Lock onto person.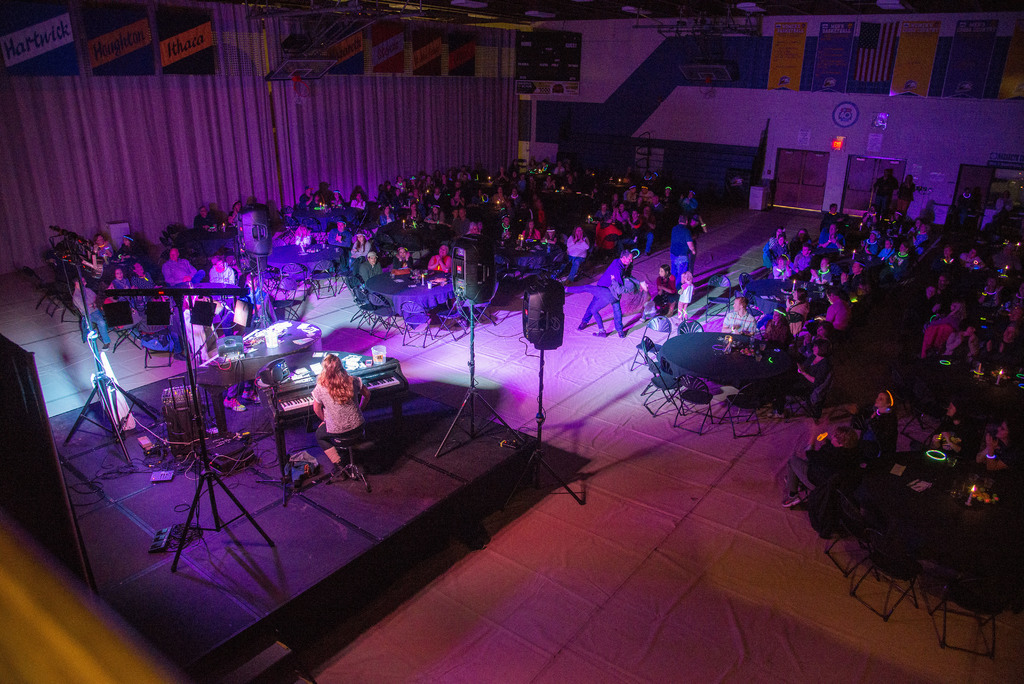
Locked: (x1=562, y1=173, x2=582, y2=194).
